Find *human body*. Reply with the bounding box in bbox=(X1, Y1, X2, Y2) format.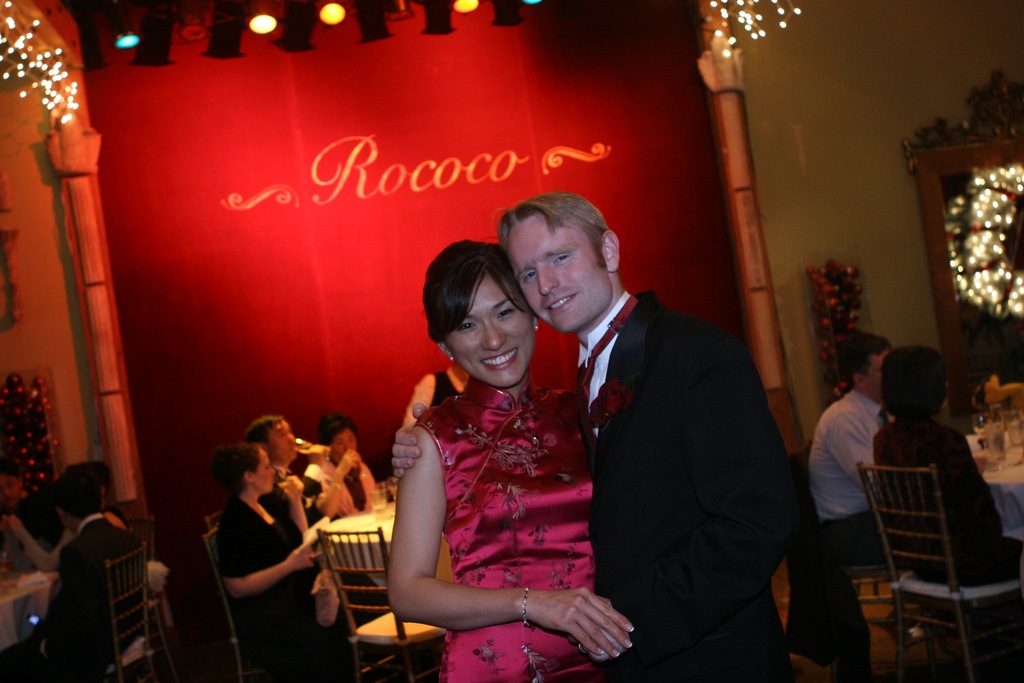
bbox=(383, 283, 808, 682).
